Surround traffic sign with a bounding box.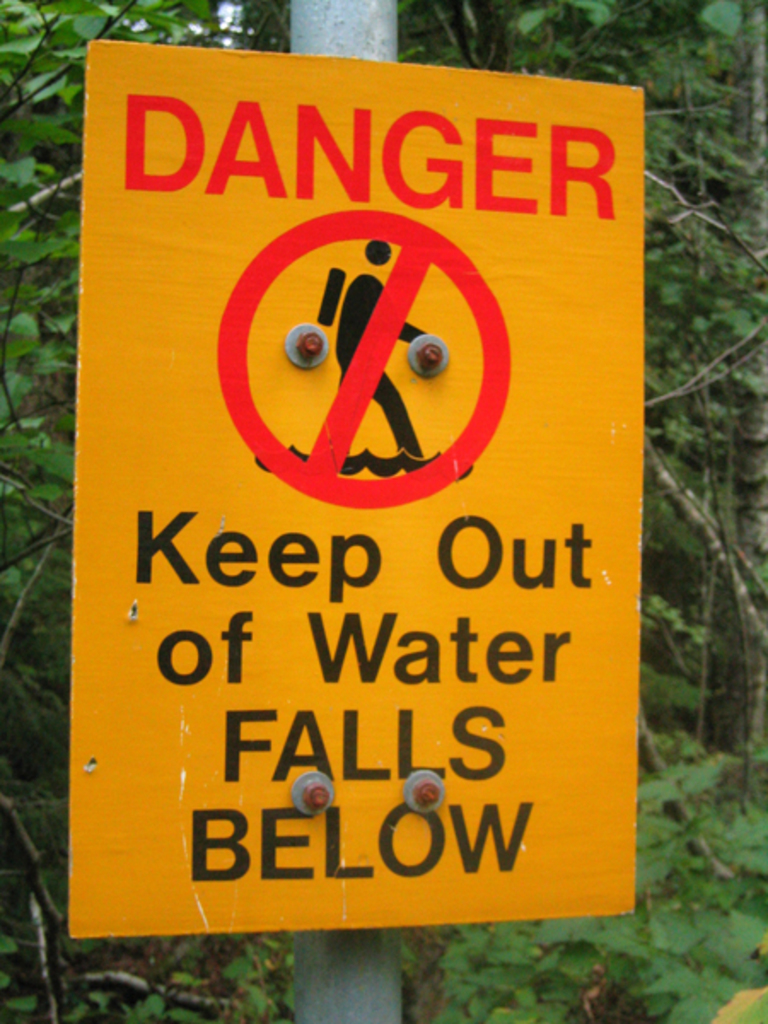
bbox(73, 44, 642, 945).
